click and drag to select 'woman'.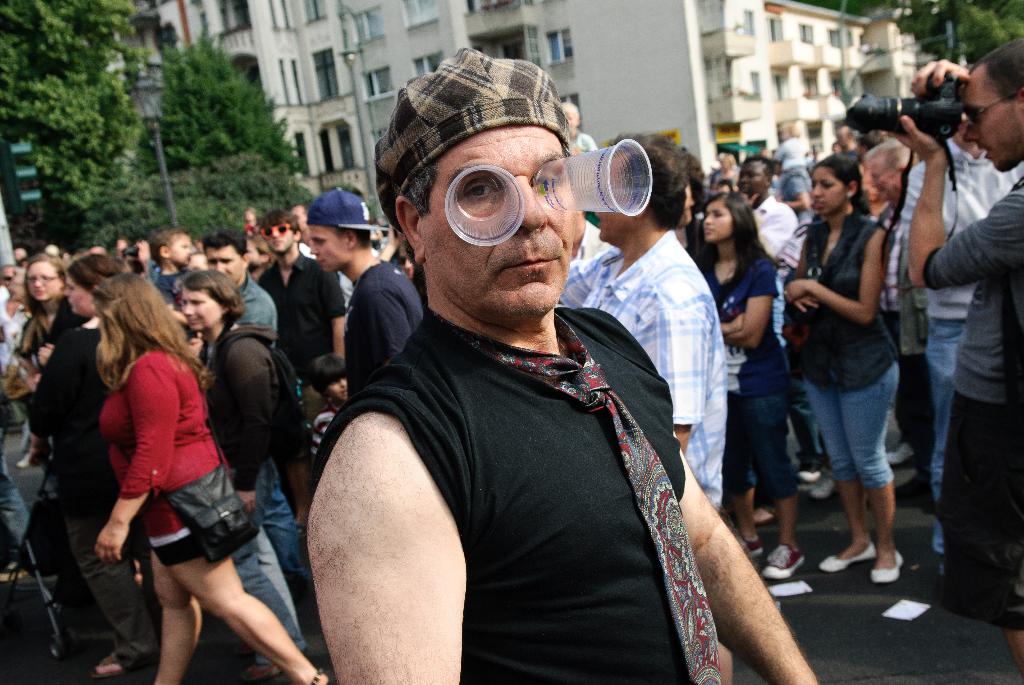
Selection: 94 273 326 684.
